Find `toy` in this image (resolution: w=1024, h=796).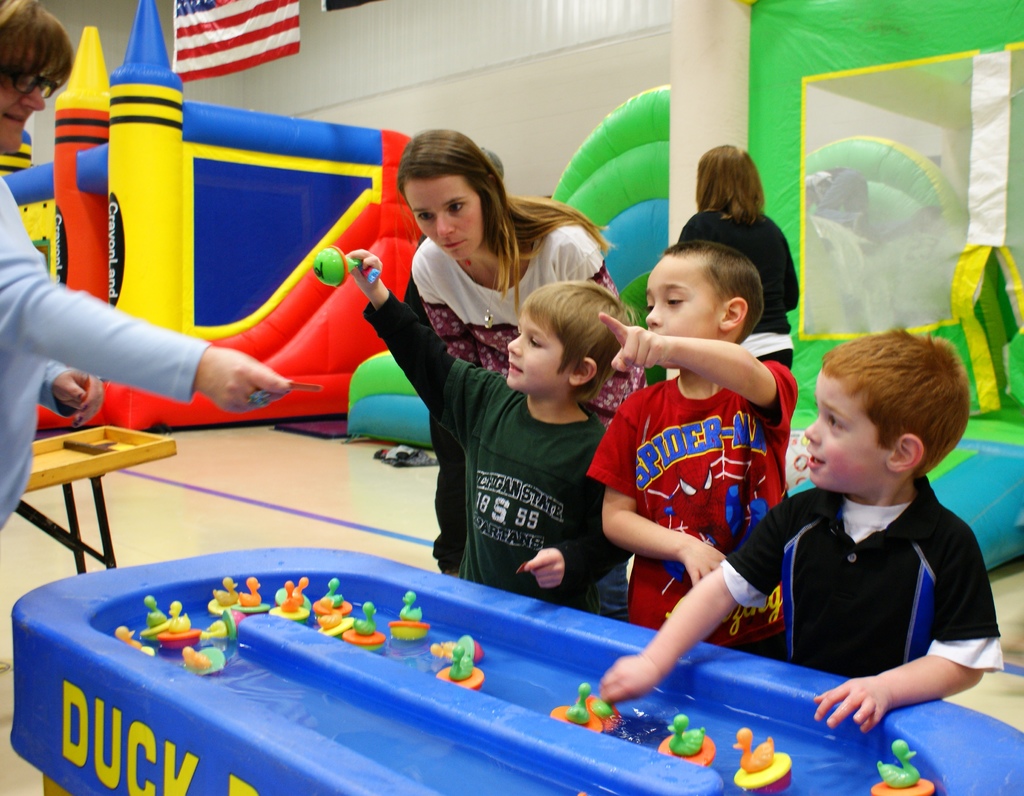
[278, 580, 306, 624].
